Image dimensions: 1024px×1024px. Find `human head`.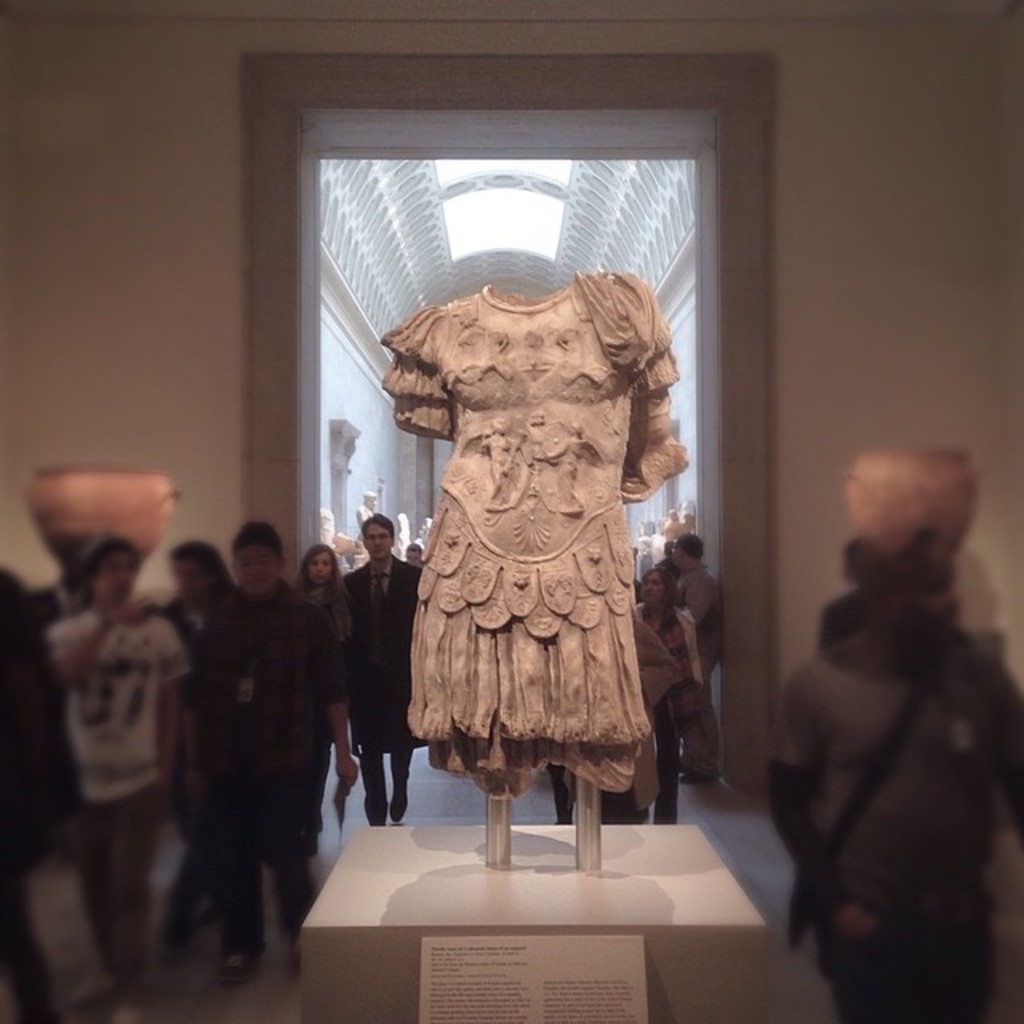
l=235, t=525, r=288, b=589.
